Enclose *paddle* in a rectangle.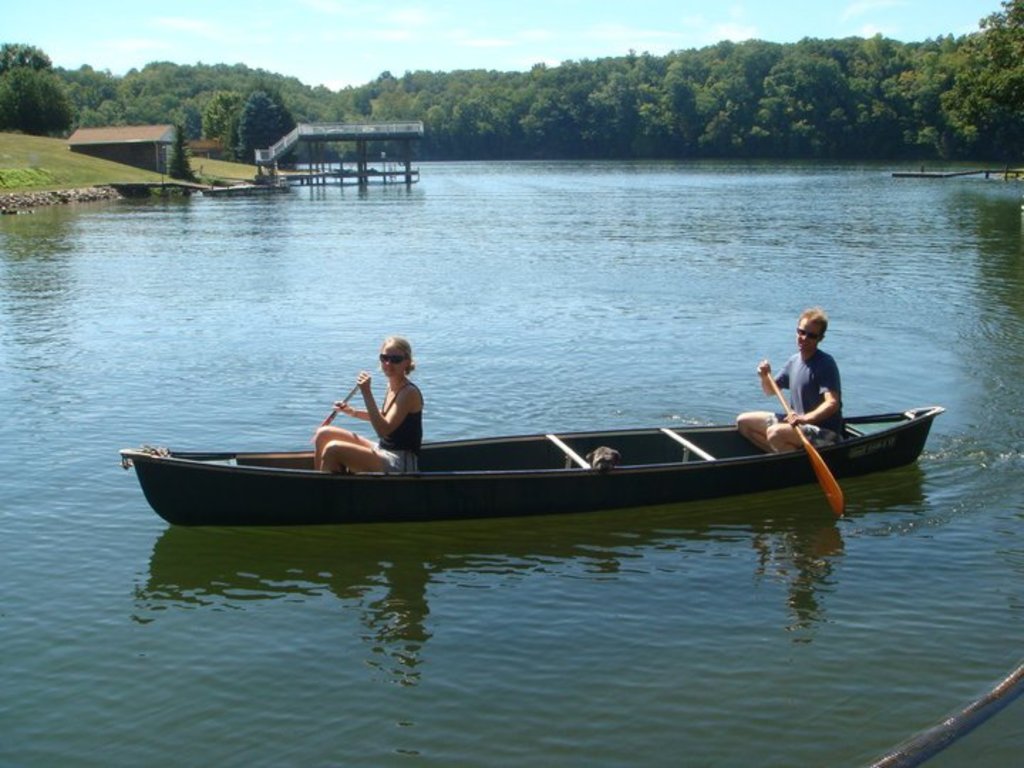
[x1=764, y1=371, x2=848, y2=515].
